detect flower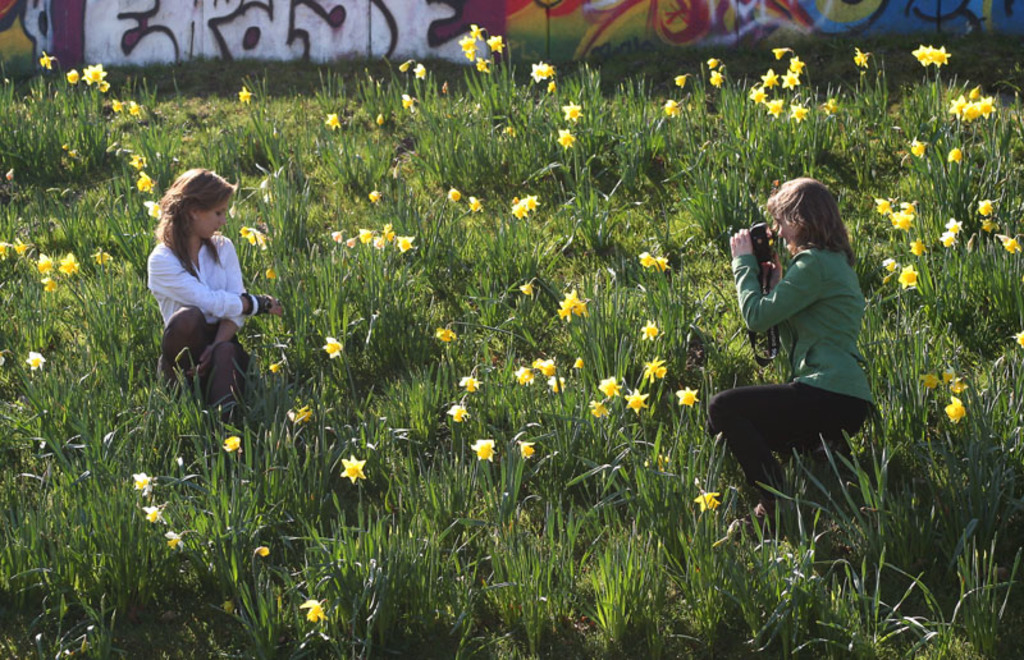
[x1=749, y1=82, x2=777, y2=106]
